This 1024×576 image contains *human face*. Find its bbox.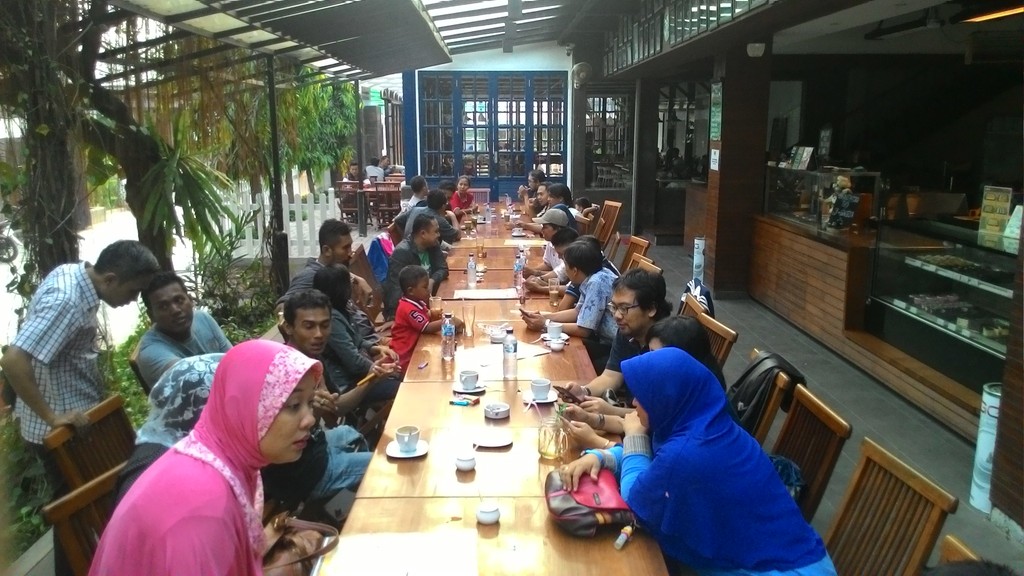
[x1=631, y1=397, x2=645, y2=428].
